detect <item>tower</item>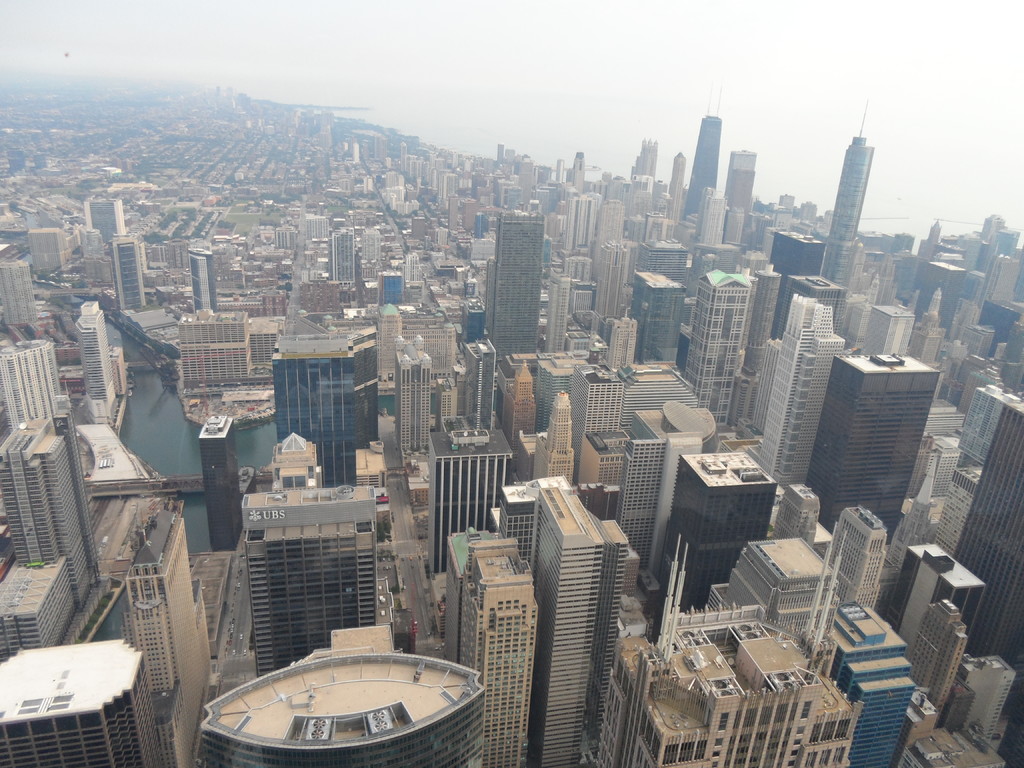
bbox=(0, 335, 84, 472)
